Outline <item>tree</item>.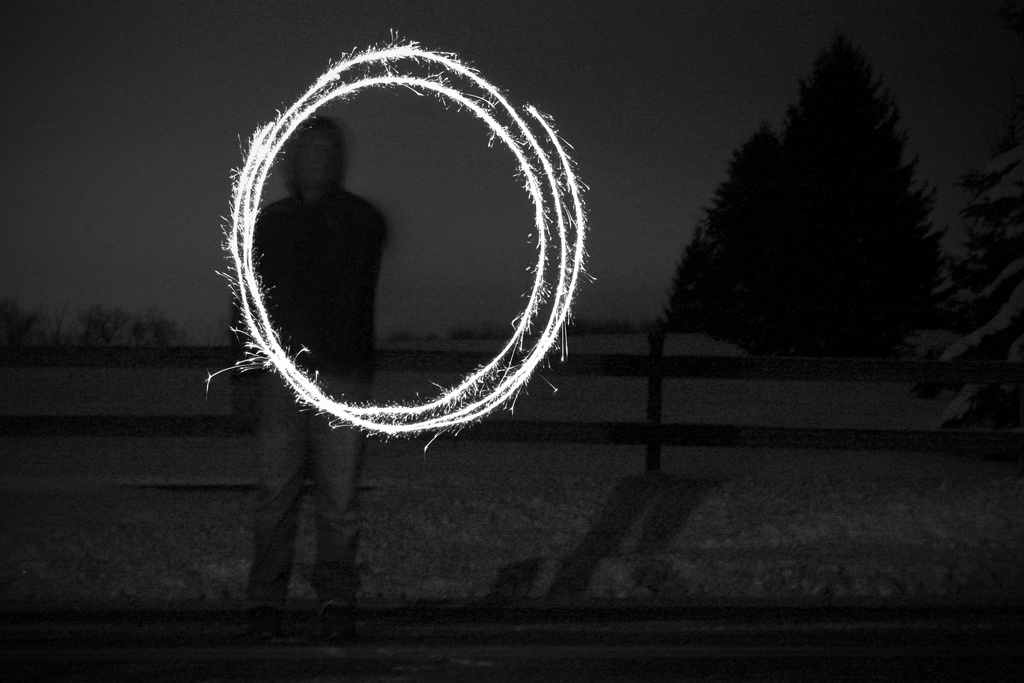
Outline: (x1=678, y1=39, x2=967, y2=372).
